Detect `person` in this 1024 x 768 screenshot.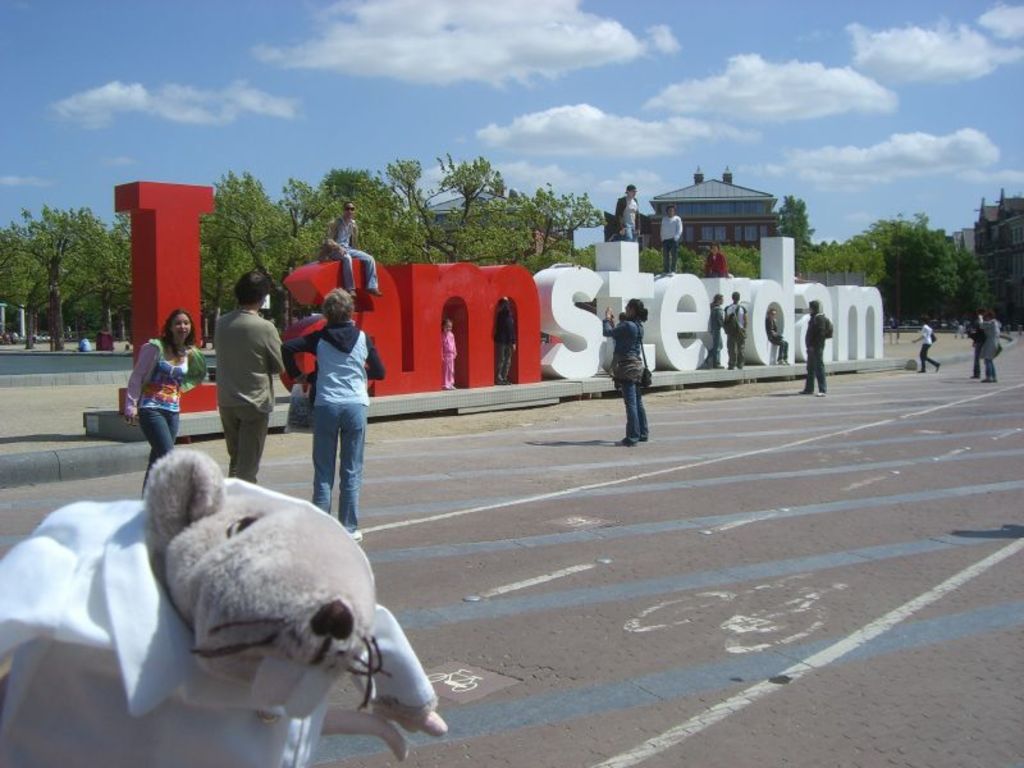
Detection: [left=283, top=287, right=385, bottom=538].
